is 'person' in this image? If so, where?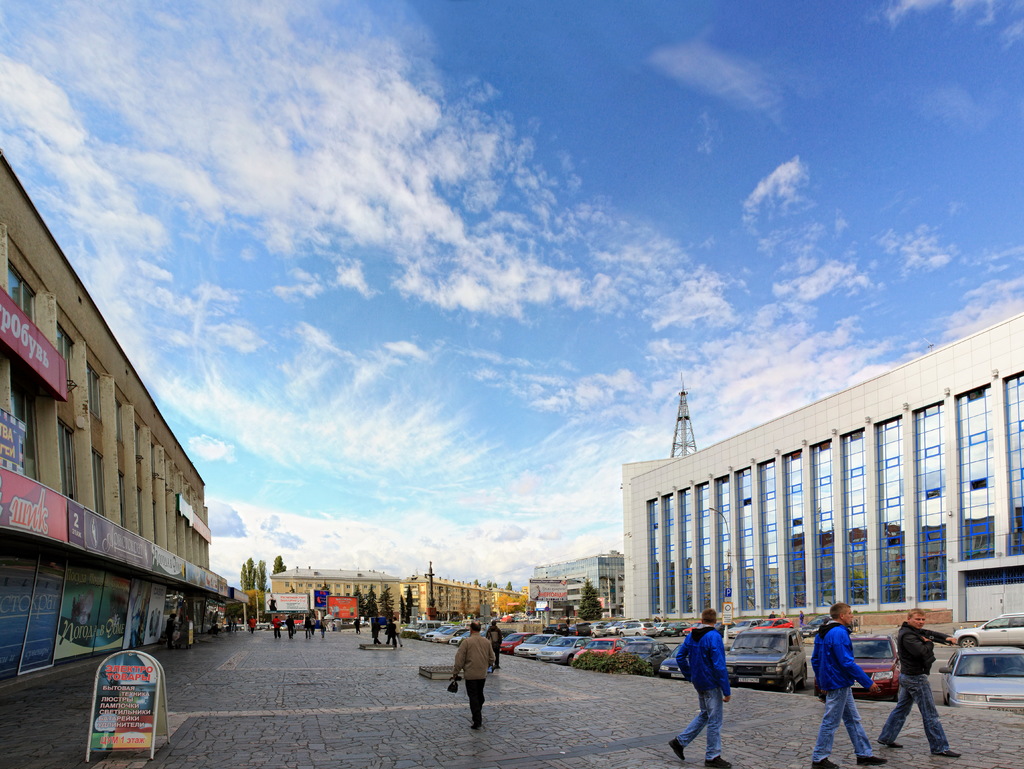
Yes, at bbox=[317, 614, 329, 640].
